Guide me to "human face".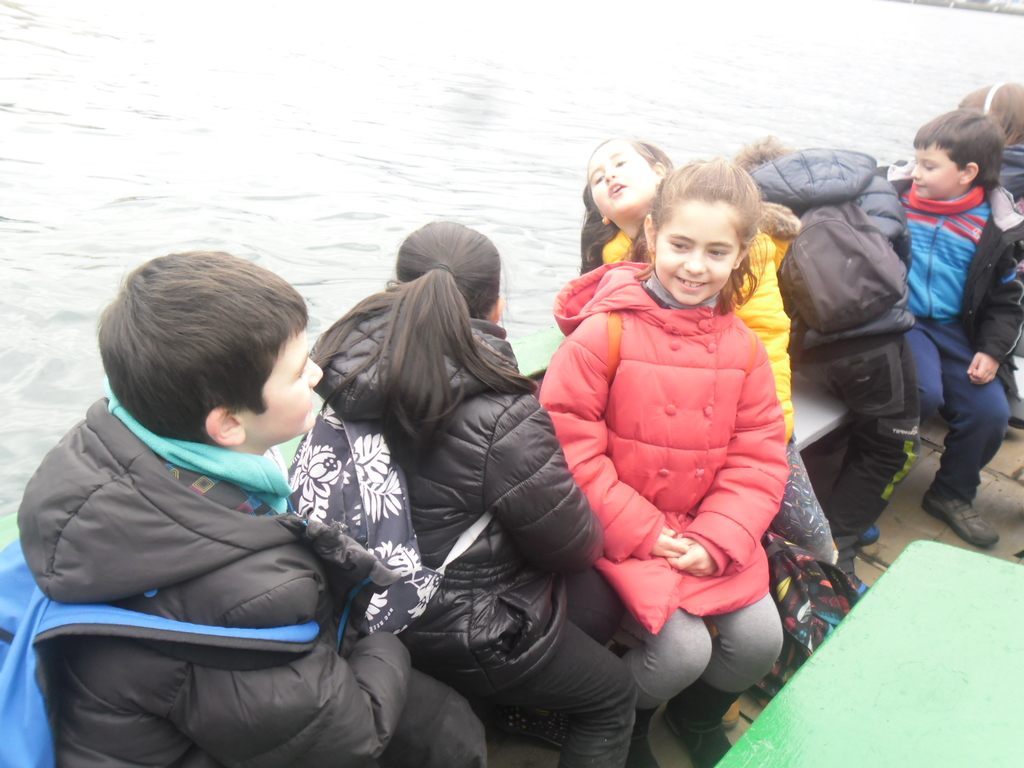
Guidance: rect(653, 202, 738, 311).
